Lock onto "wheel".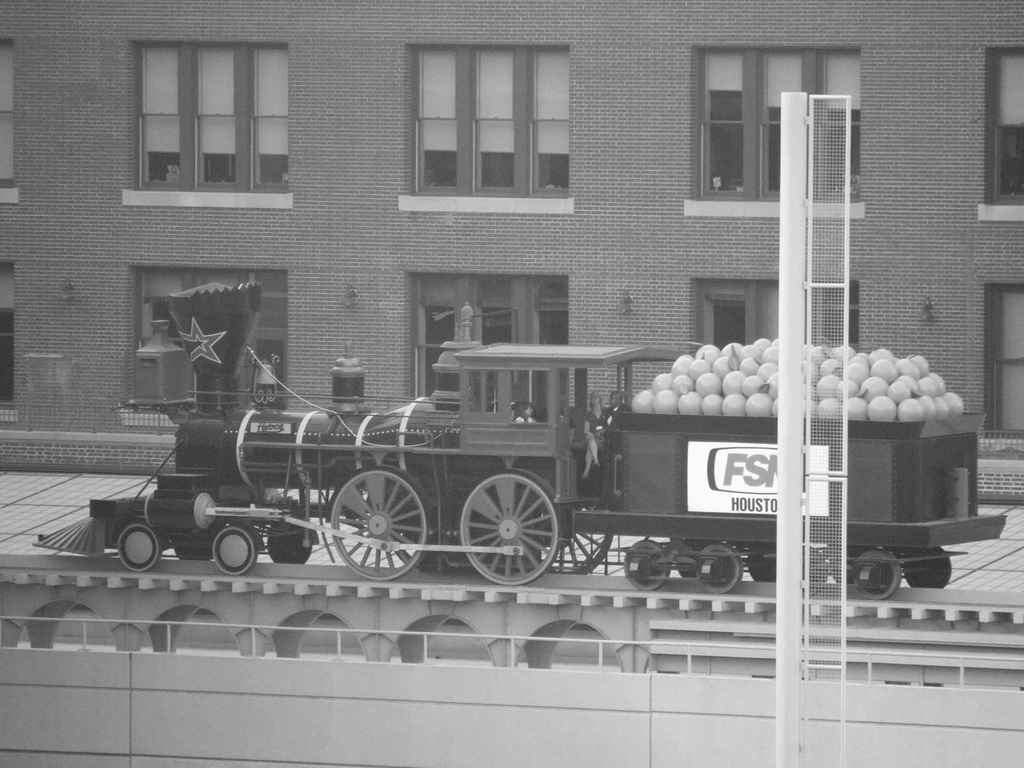
Locked: x1=733 y1=545 x2=792 y2=579.
